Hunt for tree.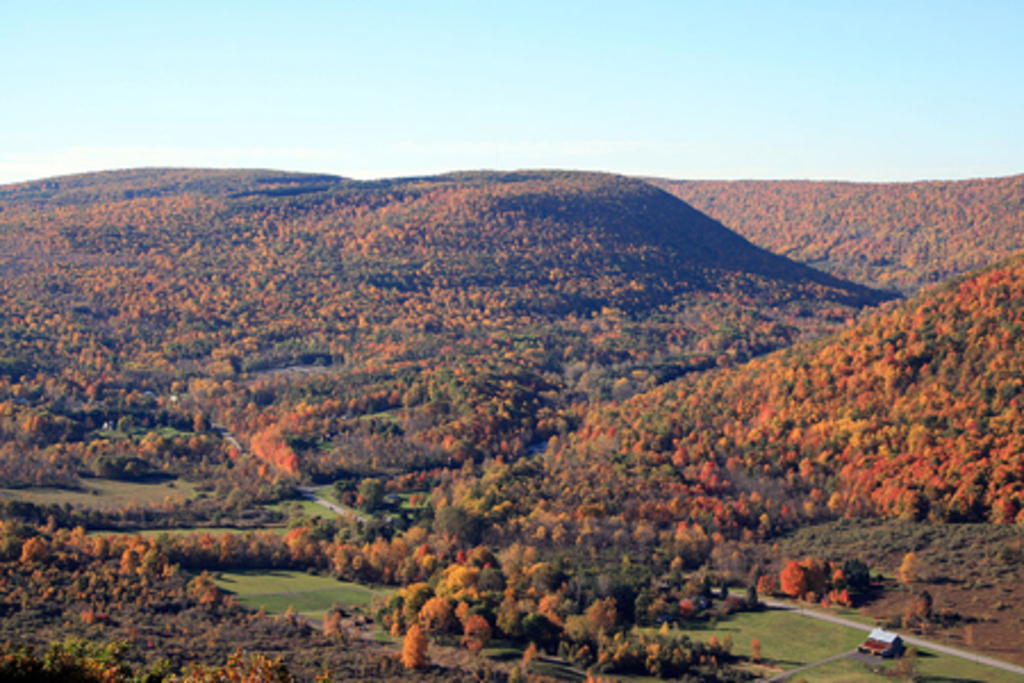
Hunted down at 749, 637, 765, 665.
